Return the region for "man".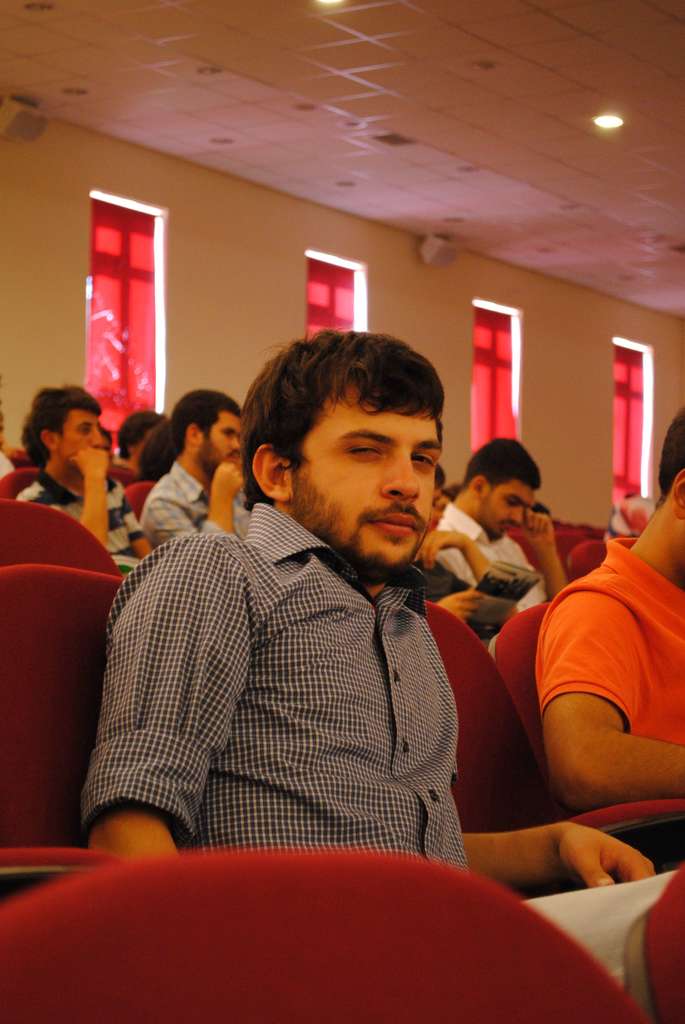
(139,388,251,533).
